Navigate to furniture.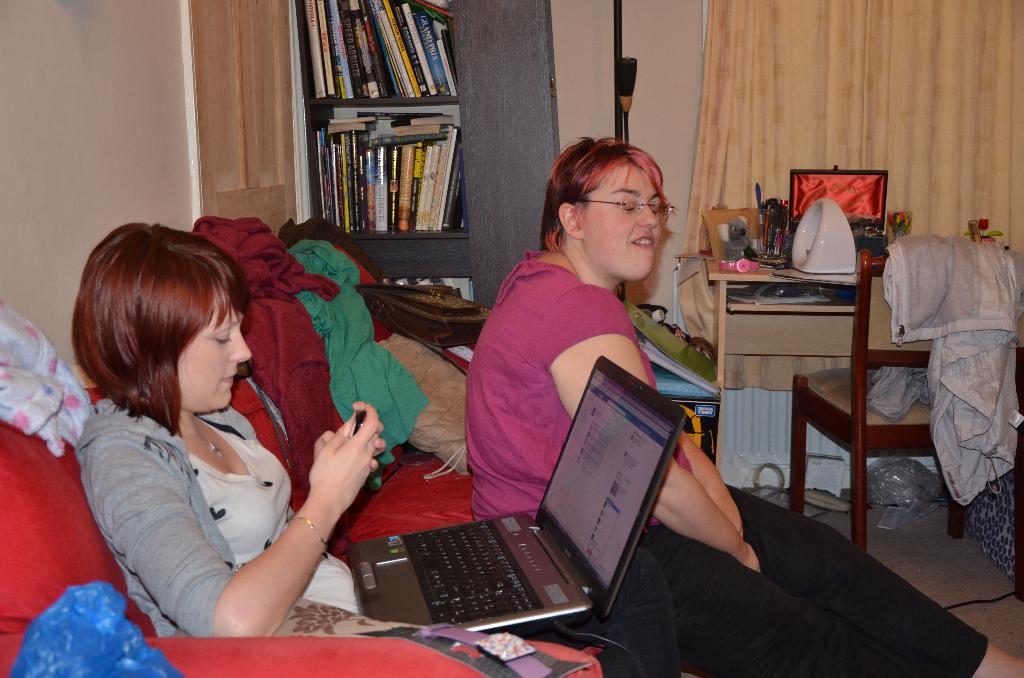
Navigation target: (x1=788, y1=248, x2=1023, y2=600).
